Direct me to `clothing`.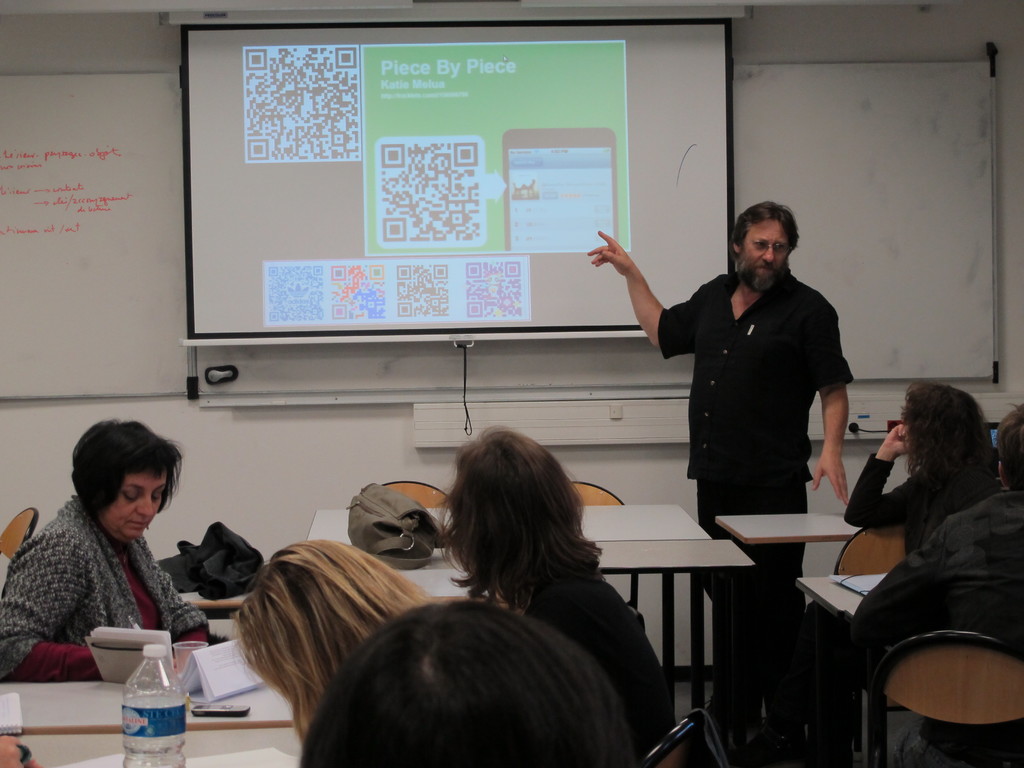
Direction: detection(656, 219, 860, 543).
